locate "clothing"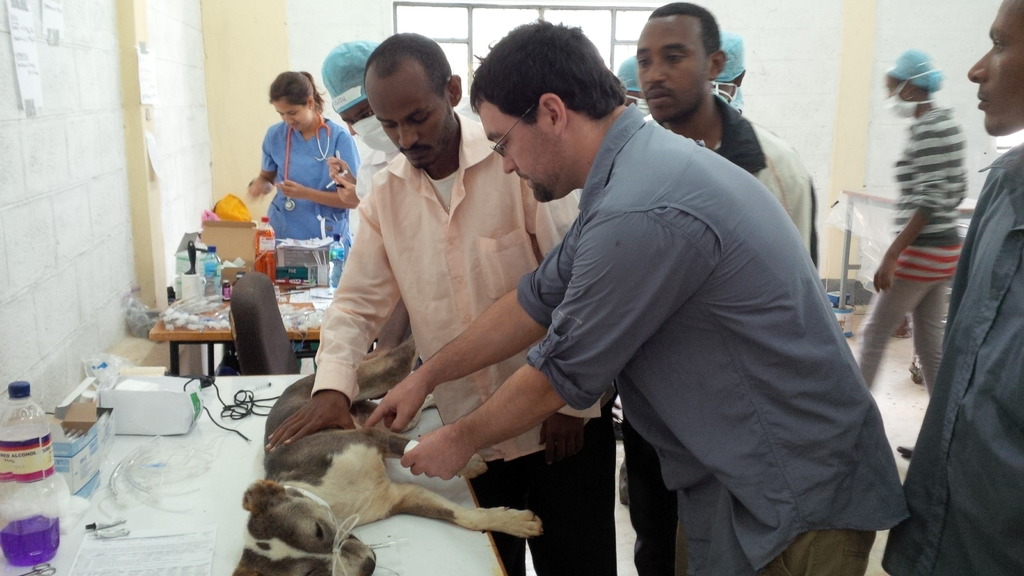
pyautogui.locateOnScreen(616, 94, 818, 575)
